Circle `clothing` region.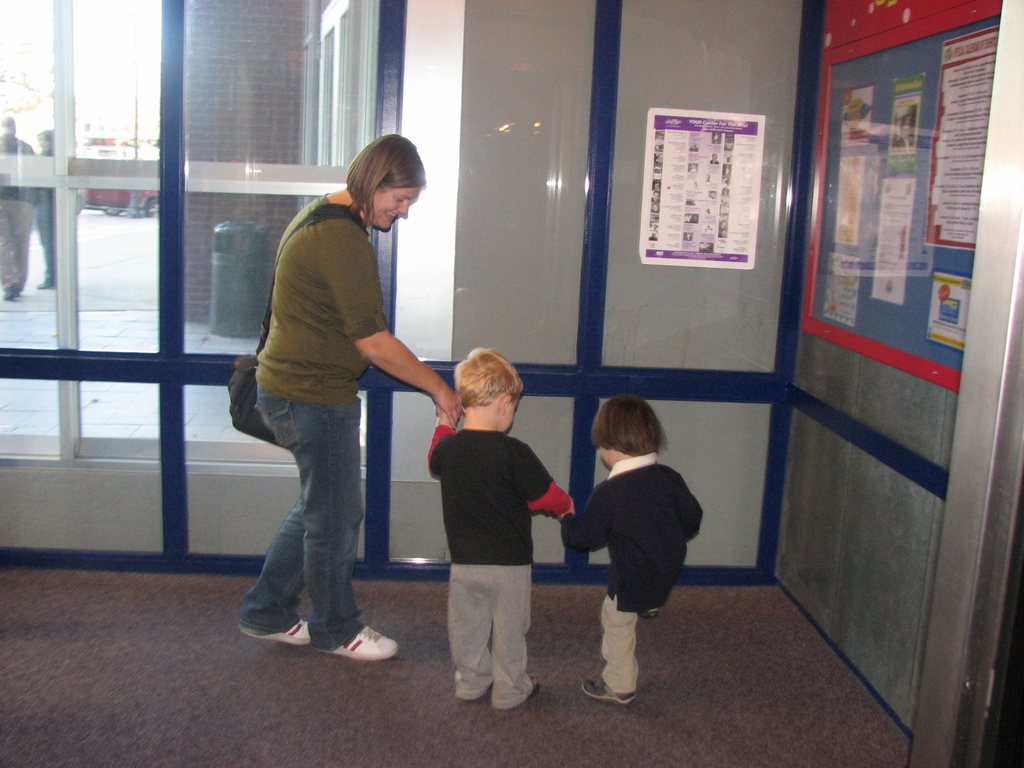
Region: pyautogui.locateOnScreen(236, 190, 387, 652).
